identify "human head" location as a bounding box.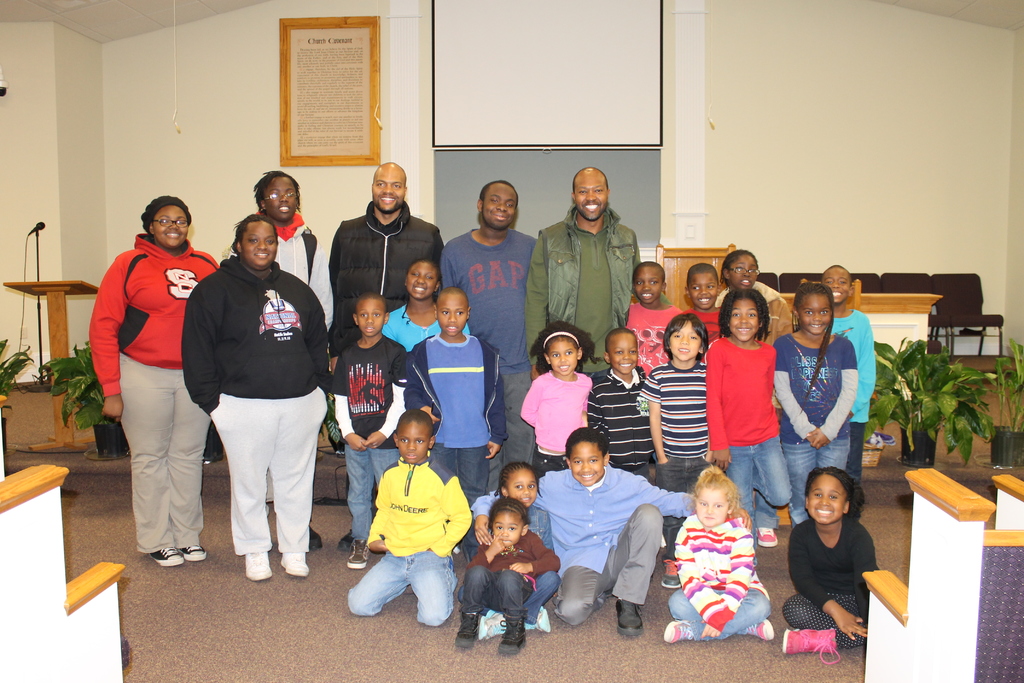
[x1=696, y1=471, x2=735, y2=520].
